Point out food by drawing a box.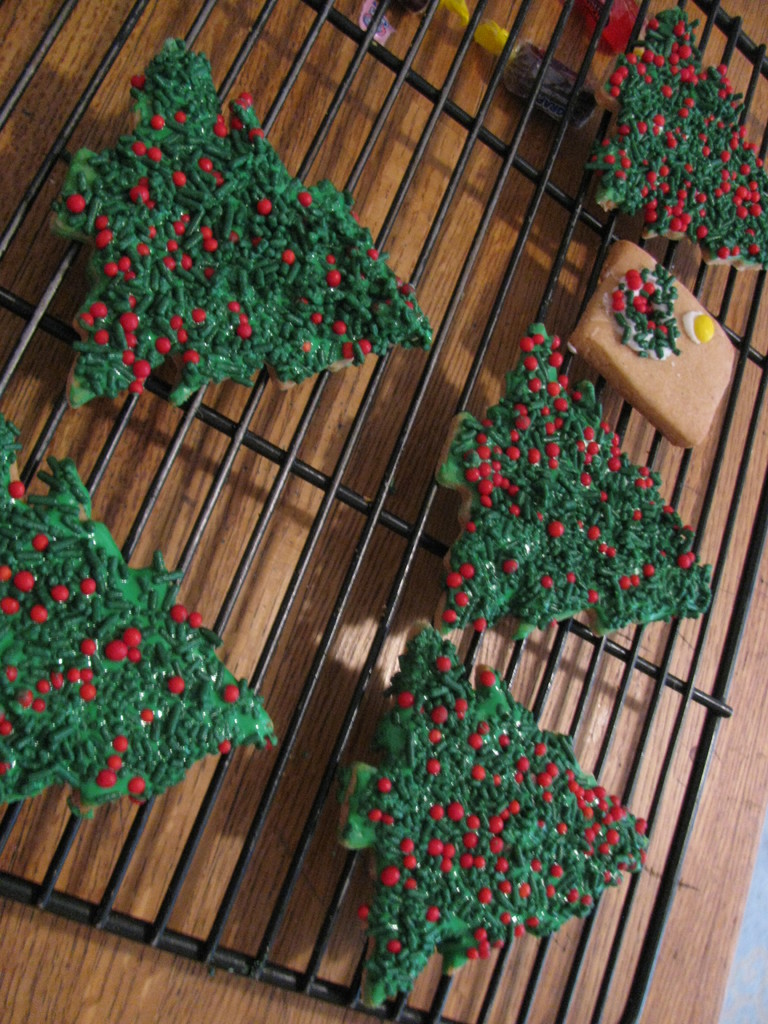
detection(340, 622, 650, 1014).
